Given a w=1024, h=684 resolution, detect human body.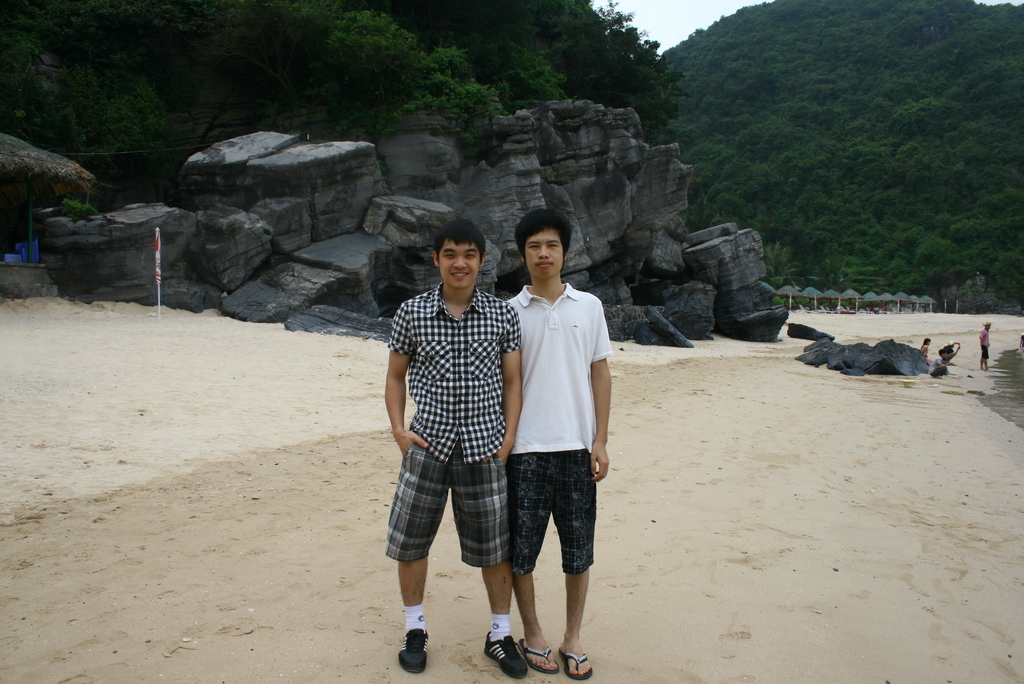
{"x1": 941, "y1": 339, "x2": 961, "y2": 365}.
